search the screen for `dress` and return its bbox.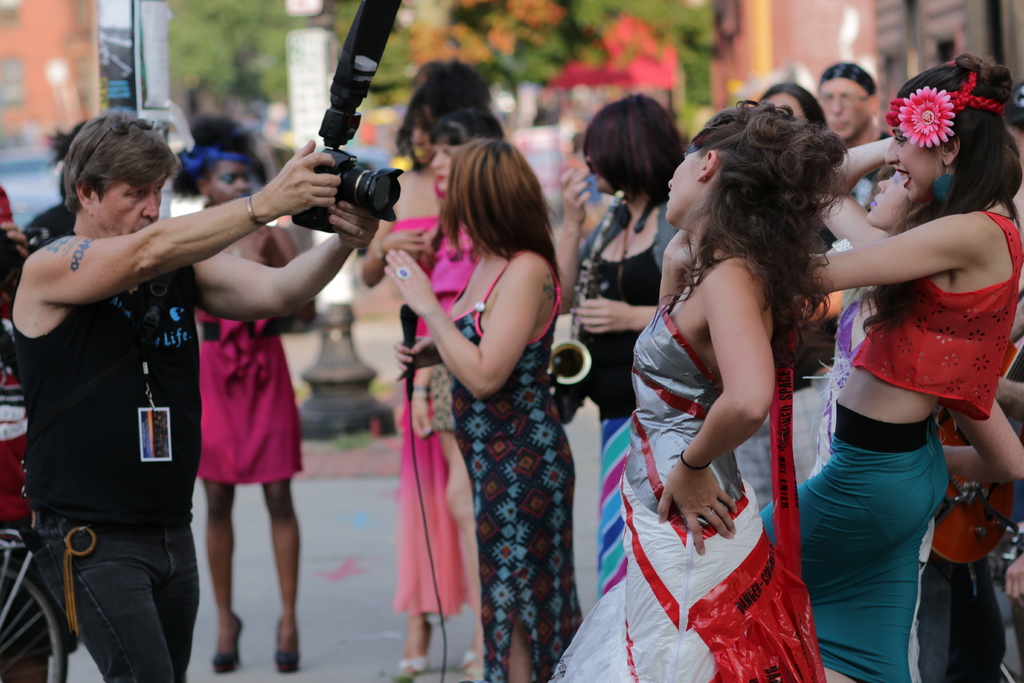
Found: region(393, 211, 461, 619).
